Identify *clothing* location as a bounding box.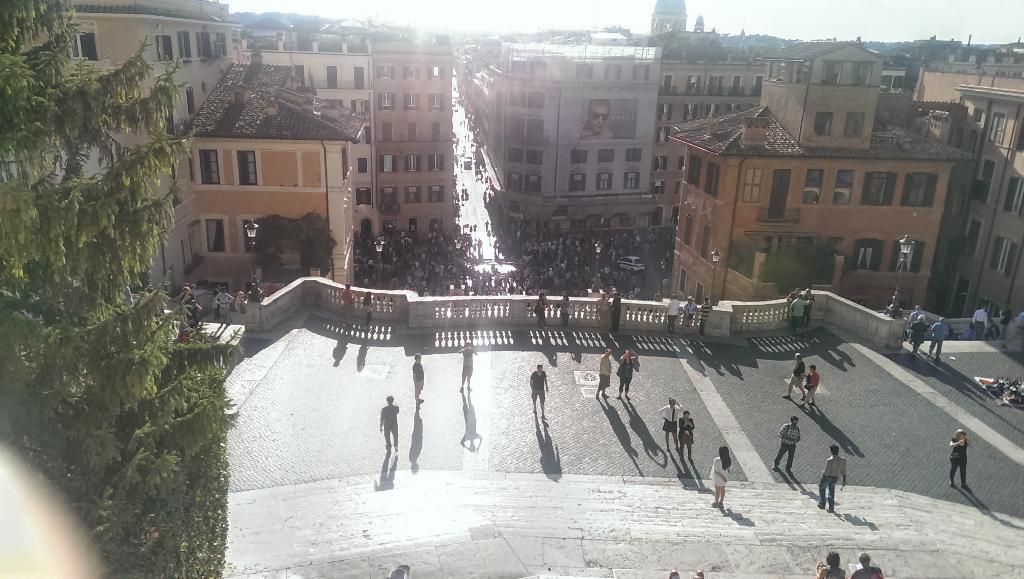
[x1=706, y1=455, x2=731, y2=487].
